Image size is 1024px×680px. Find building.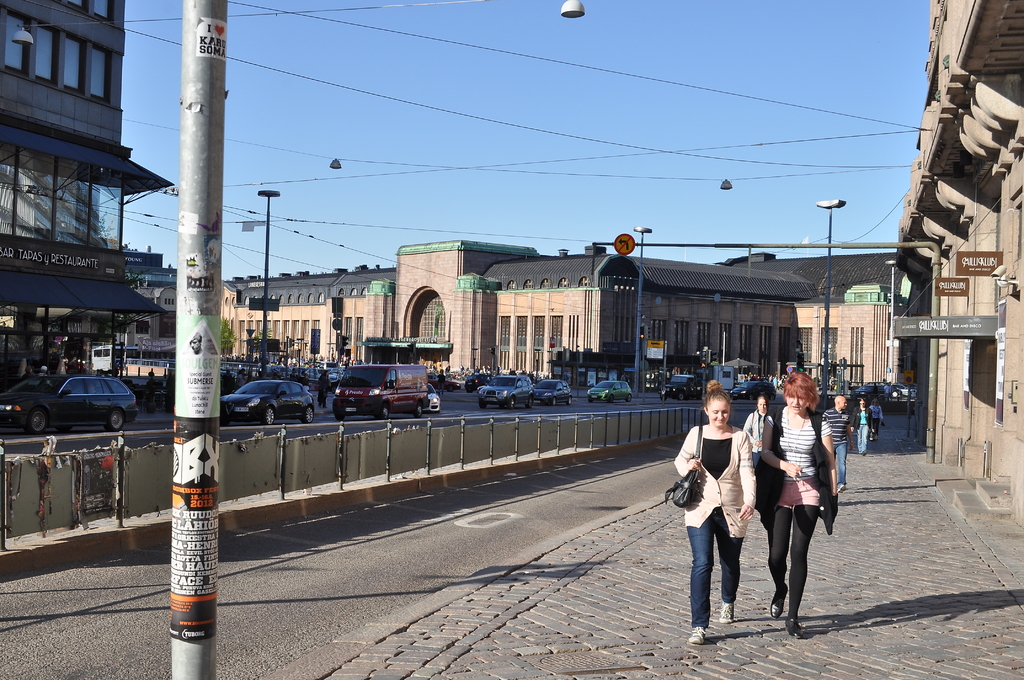
[120,241,175,374].
